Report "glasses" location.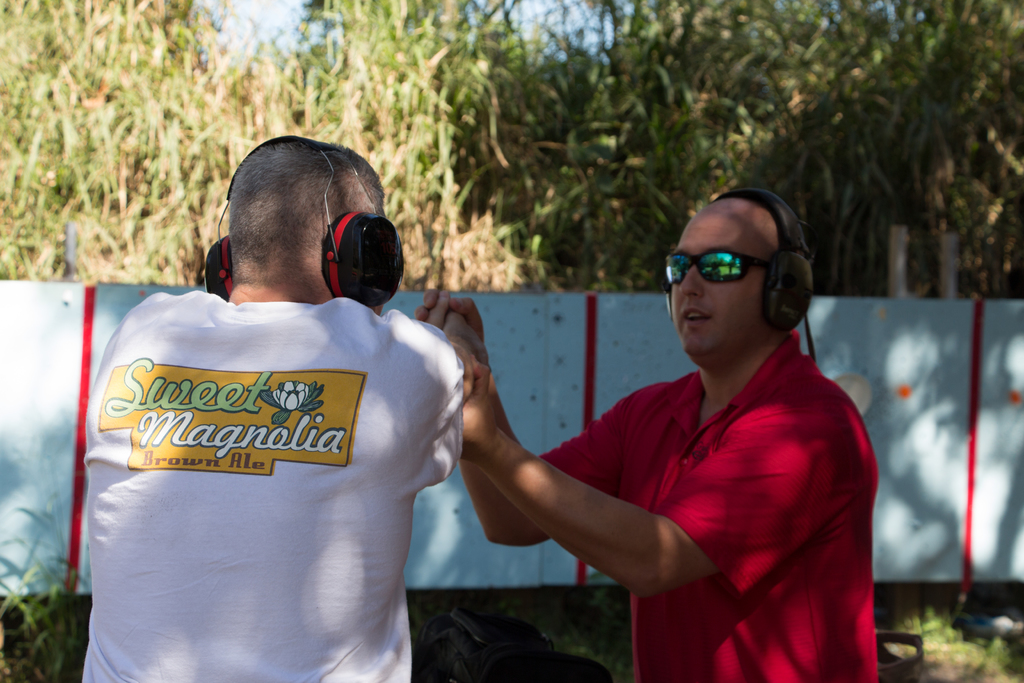
Report: locate(660, 245, 778, 295).
